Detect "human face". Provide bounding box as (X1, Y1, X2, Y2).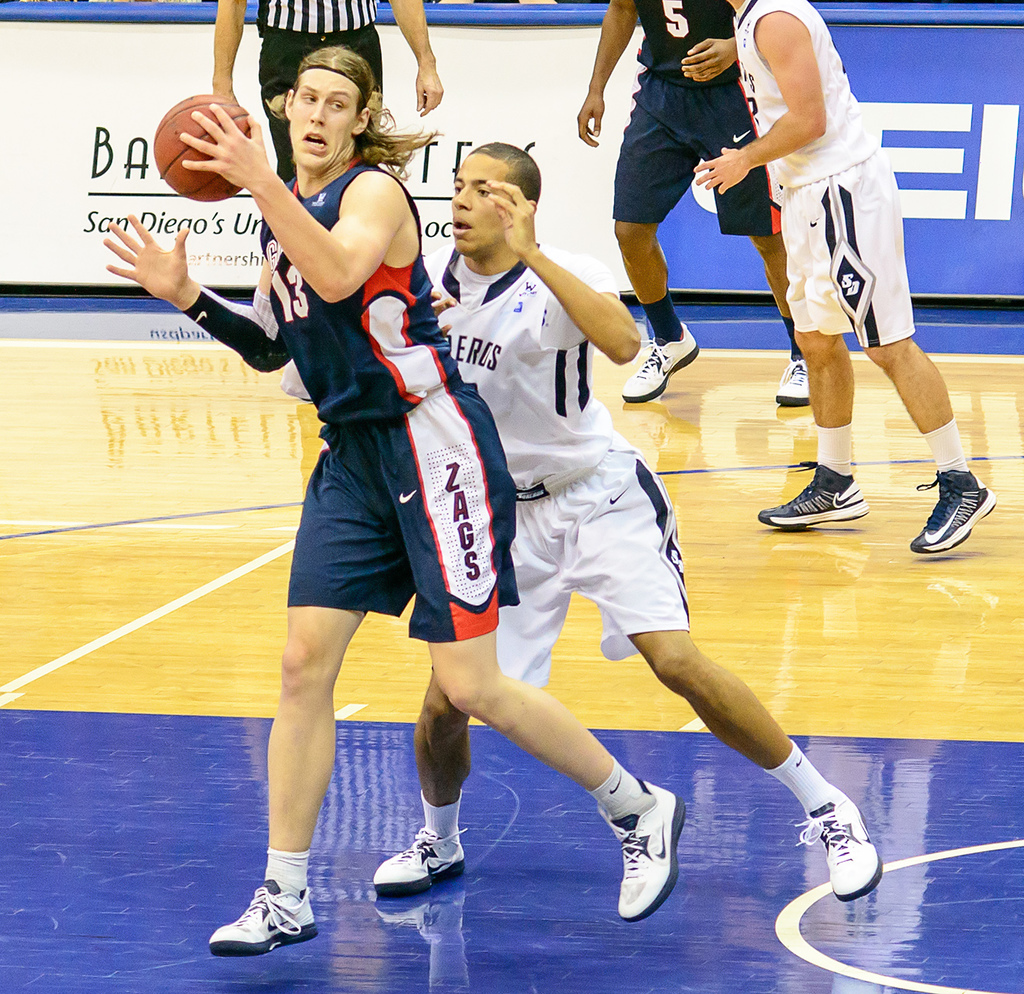
(452, 153, 515, 255).
